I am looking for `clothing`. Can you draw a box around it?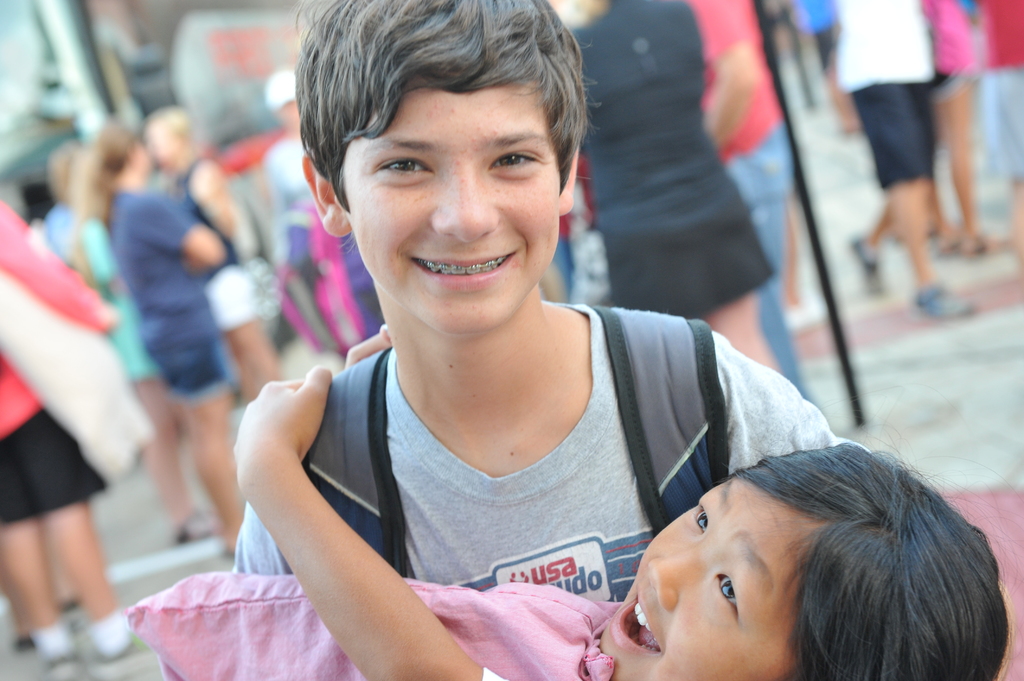
Sure, the bounding box is 208 294 808 675.
